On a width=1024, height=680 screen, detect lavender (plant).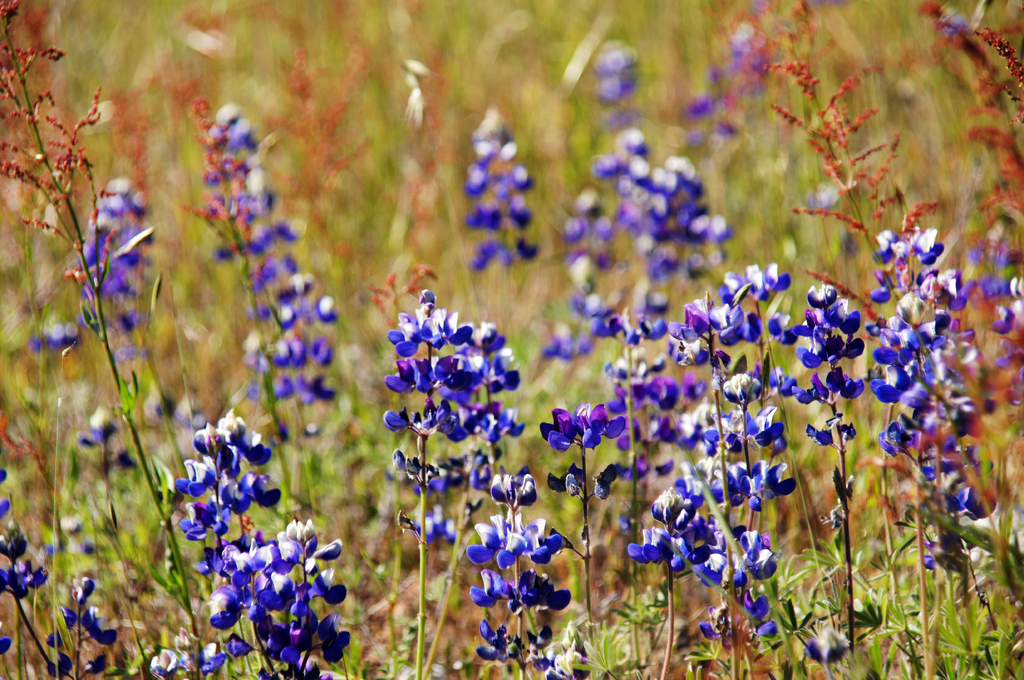
x1=557 y1=200 x2=621 y2=384.
